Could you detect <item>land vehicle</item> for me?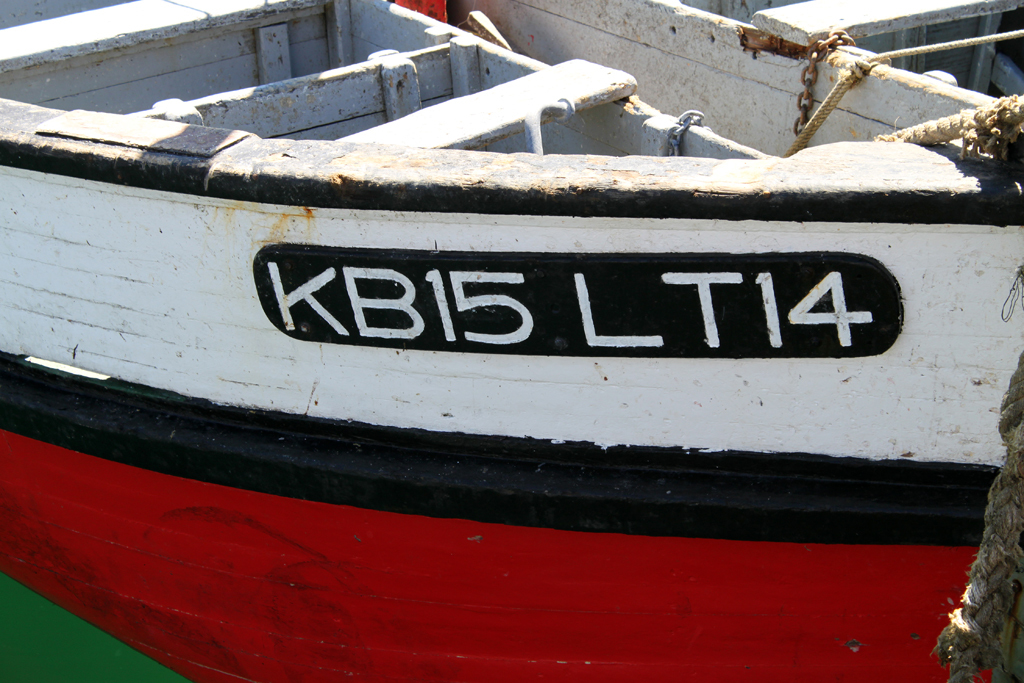
Detection result: [left=0, top=68, right=1023, bottom=647].
